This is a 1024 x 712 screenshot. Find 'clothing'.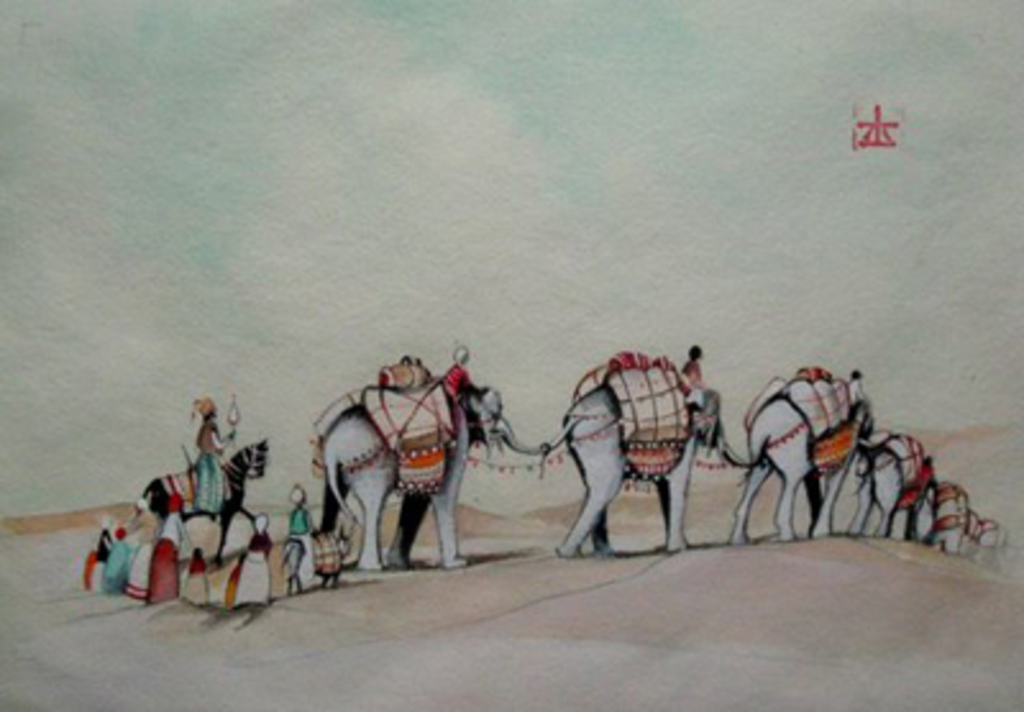
Bounding box: (92, 528, 118, 561).
